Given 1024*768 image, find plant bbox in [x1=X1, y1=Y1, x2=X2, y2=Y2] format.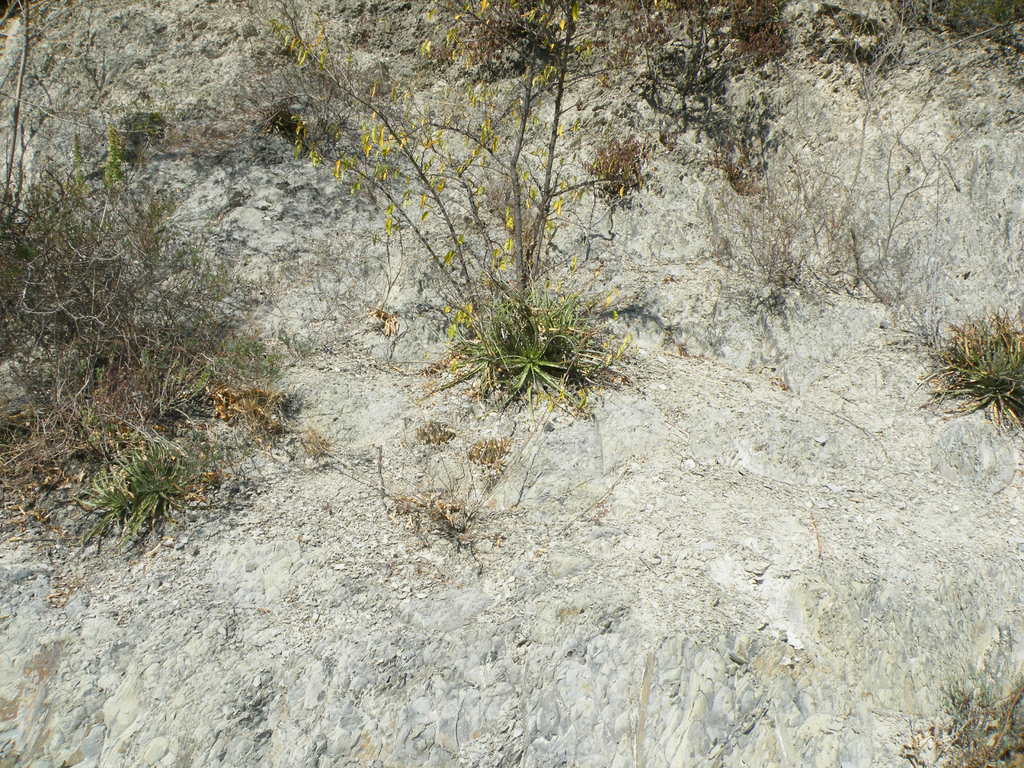
[x1=265, y1=0, x2=792, y2=421].
